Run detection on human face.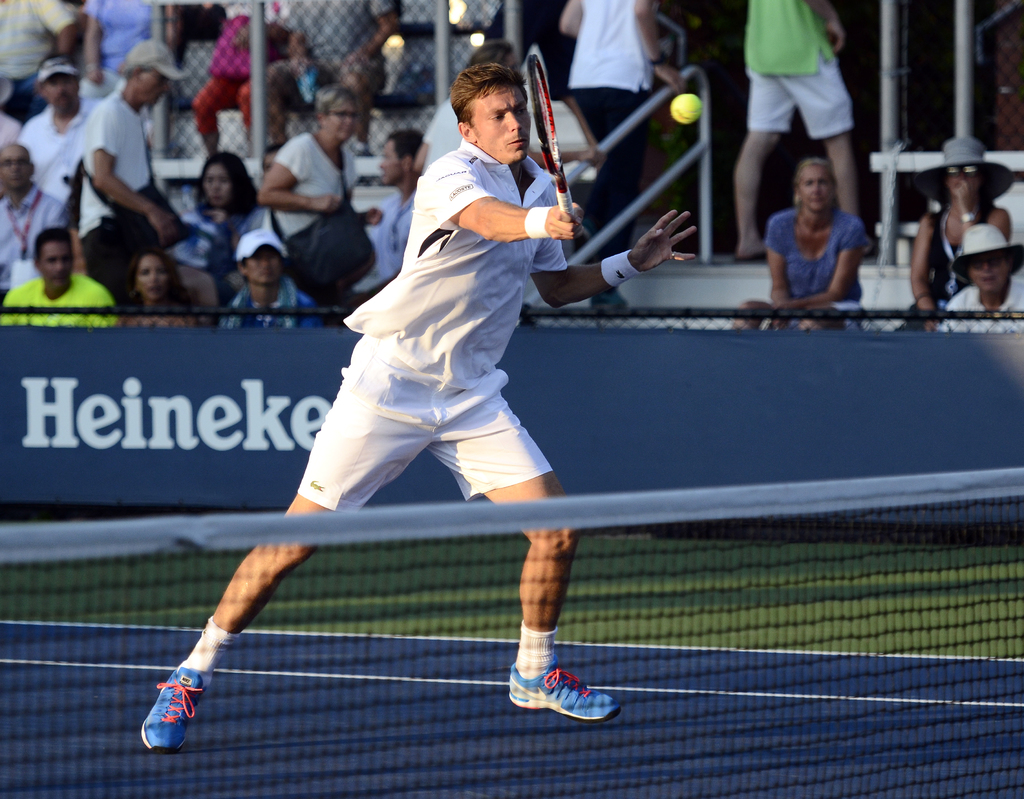
Result: (x1=0, y1=147, x2=28, y2=197).
